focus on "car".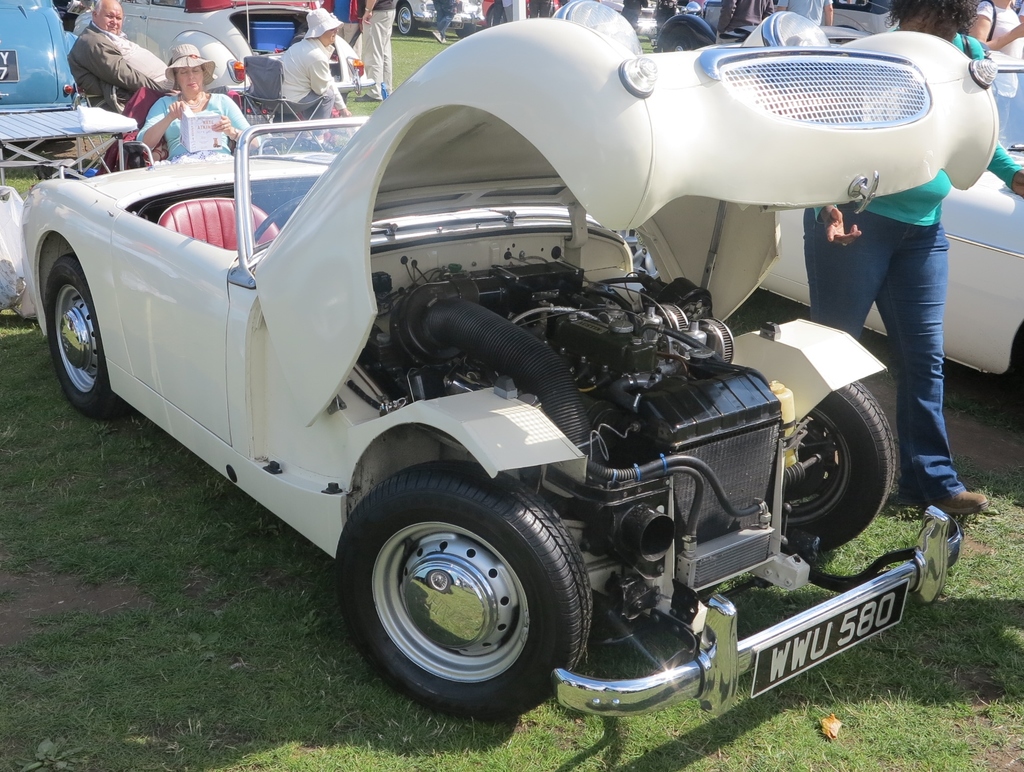
Focused at detection(390, 0, 476, 34).
